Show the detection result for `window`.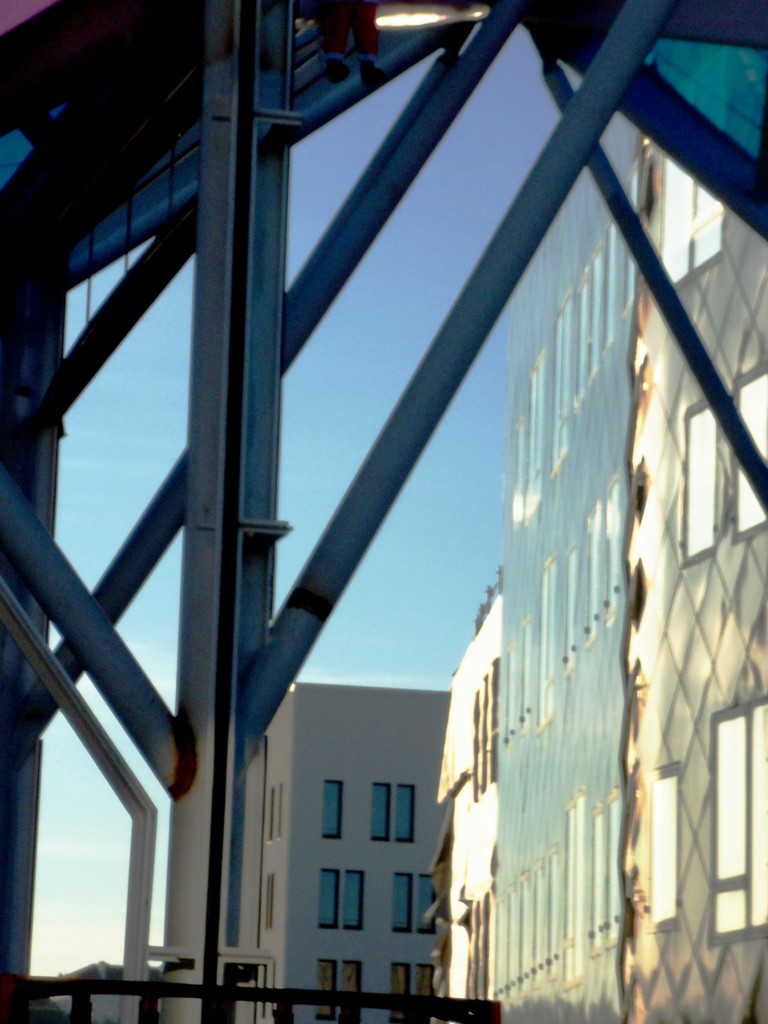
387:780:415:844.
